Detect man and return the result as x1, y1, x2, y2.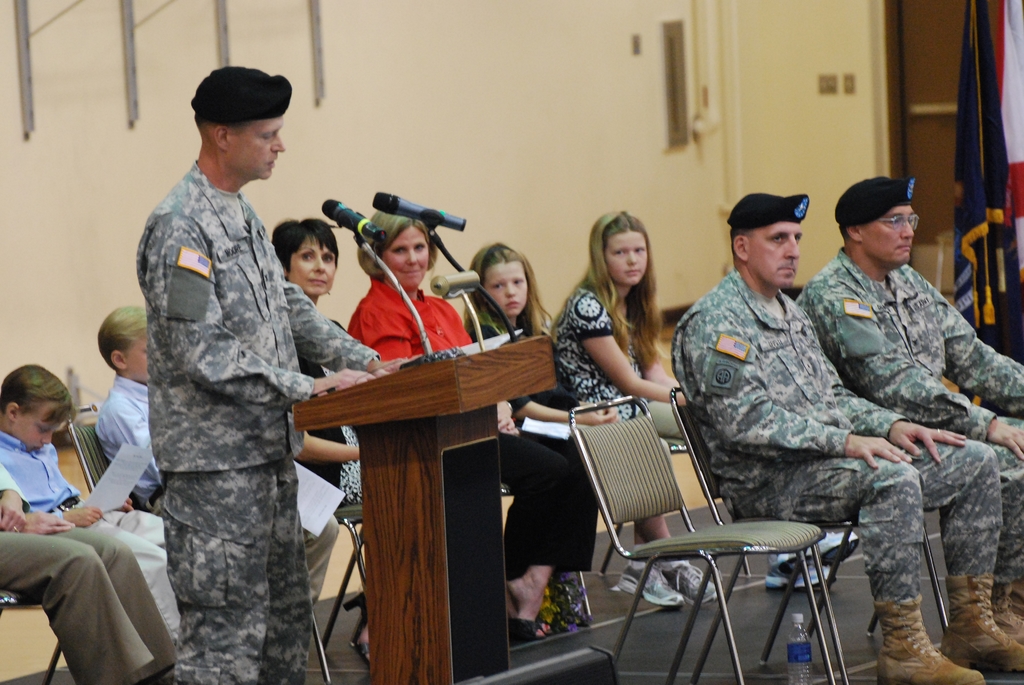
0, 462, 179, 684.
